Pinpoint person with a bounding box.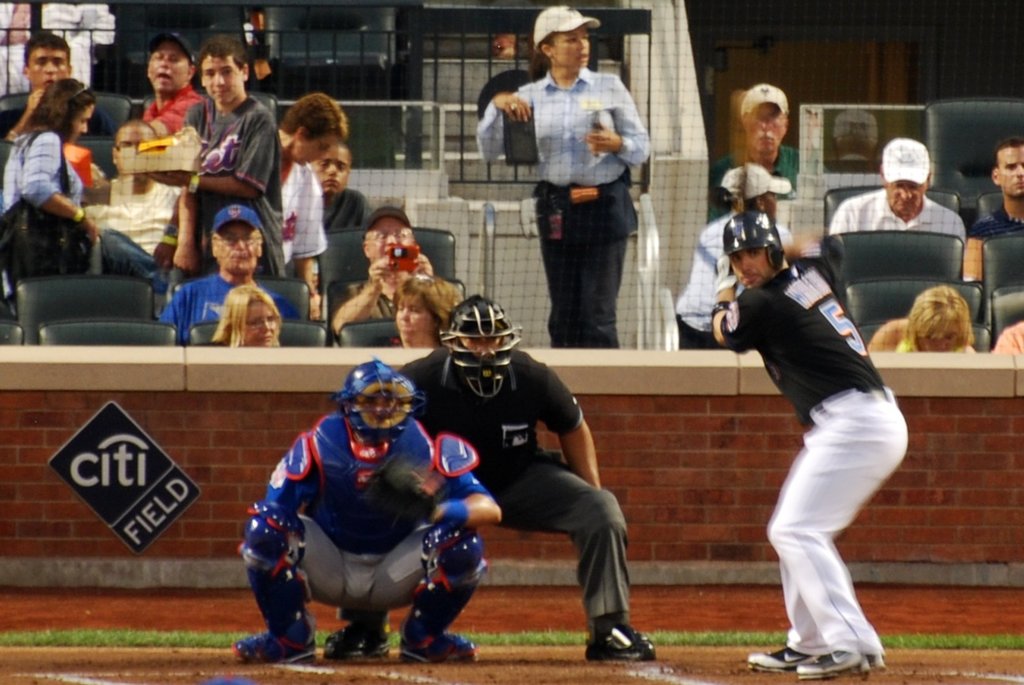
BBox(314, 141, 370, 288).
